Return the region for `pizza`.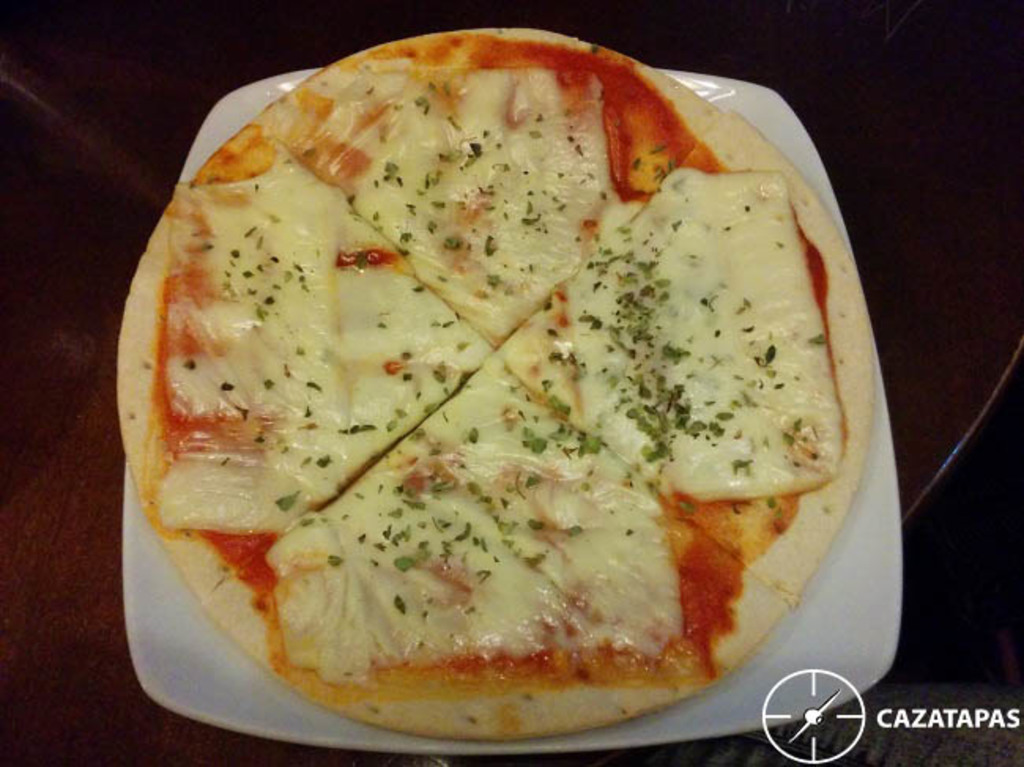
[x1=115, y1=25, x2=876, y2=739].
